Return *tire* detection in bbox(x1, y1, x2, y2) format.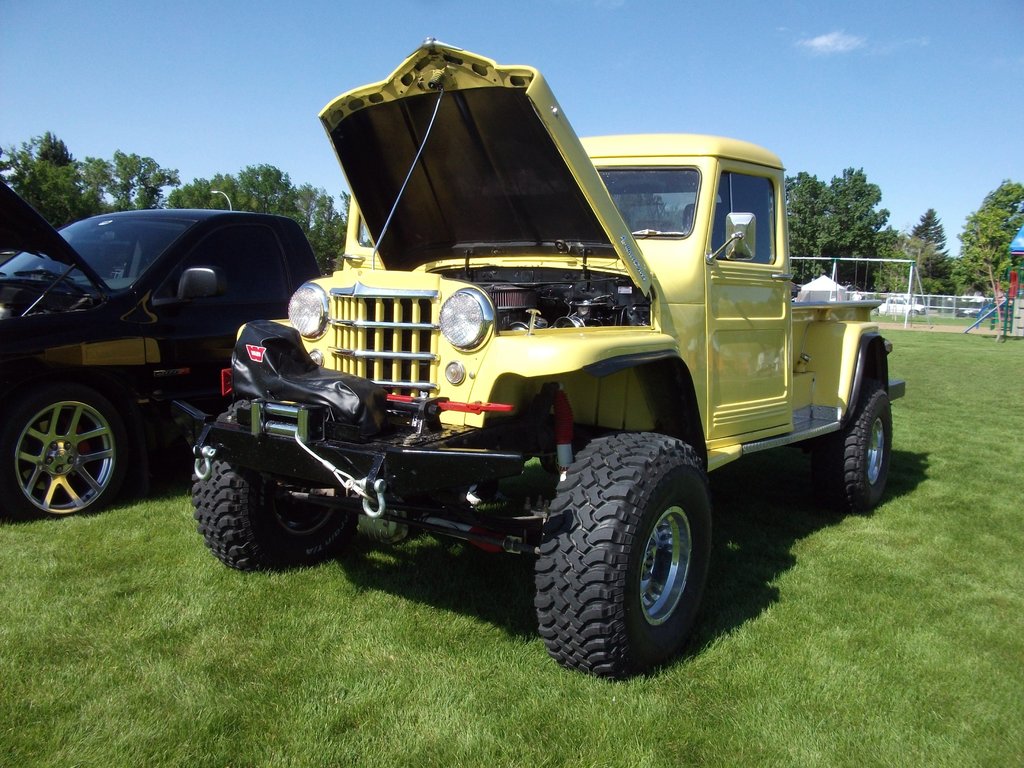
bbox(522, 431, 708, 680).
